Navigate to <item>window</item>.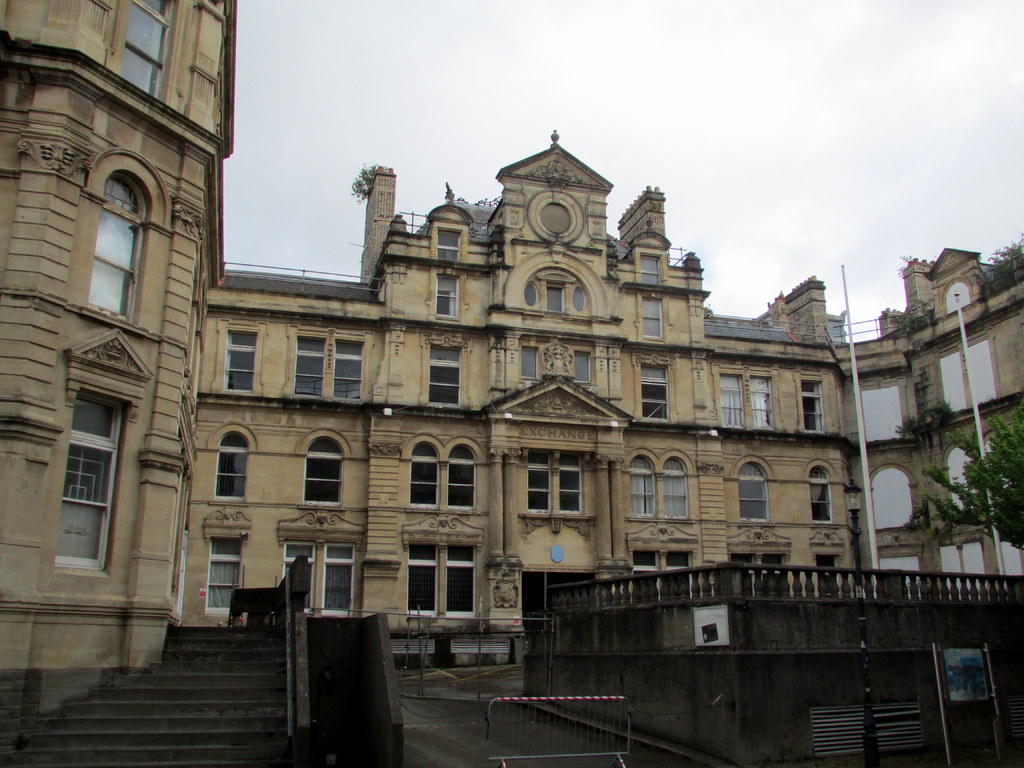
Navigation target: Rect(427, 360, 465, 410).
